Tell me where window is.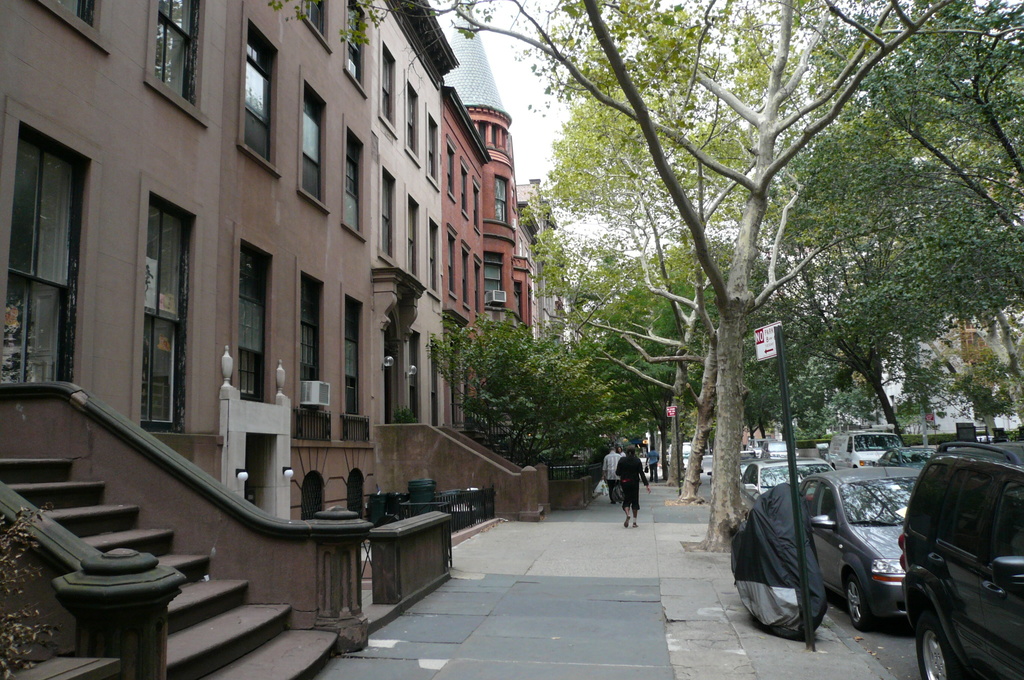
window is at bbox=[406, 82, 419, 149].
